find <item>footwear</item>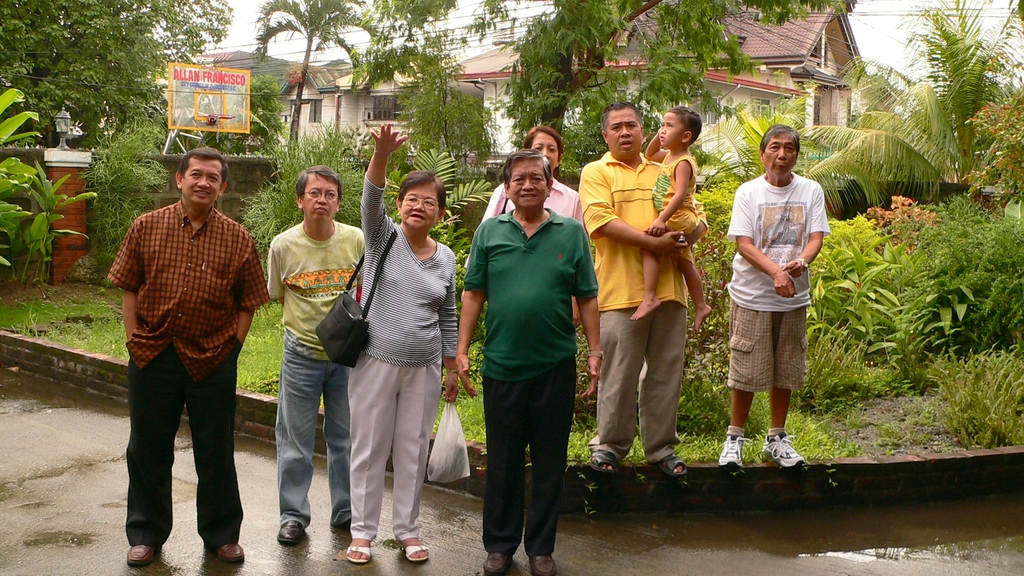
[531, 554, 557, 575]
